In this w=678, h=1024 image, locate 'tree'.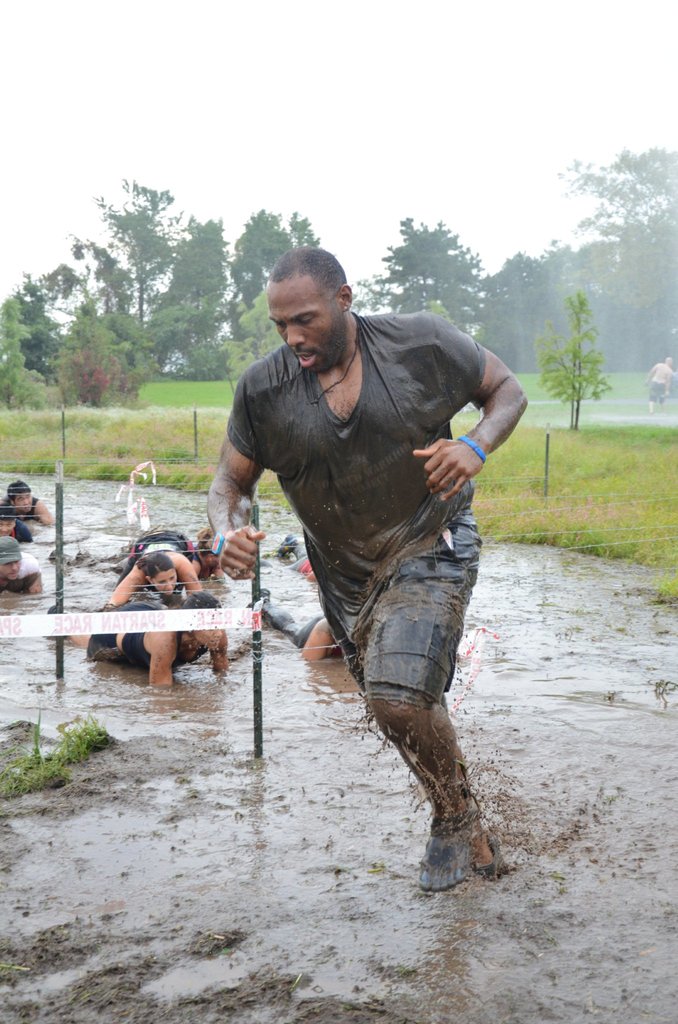
Bounding box: region(364, 211, 499, 356).
